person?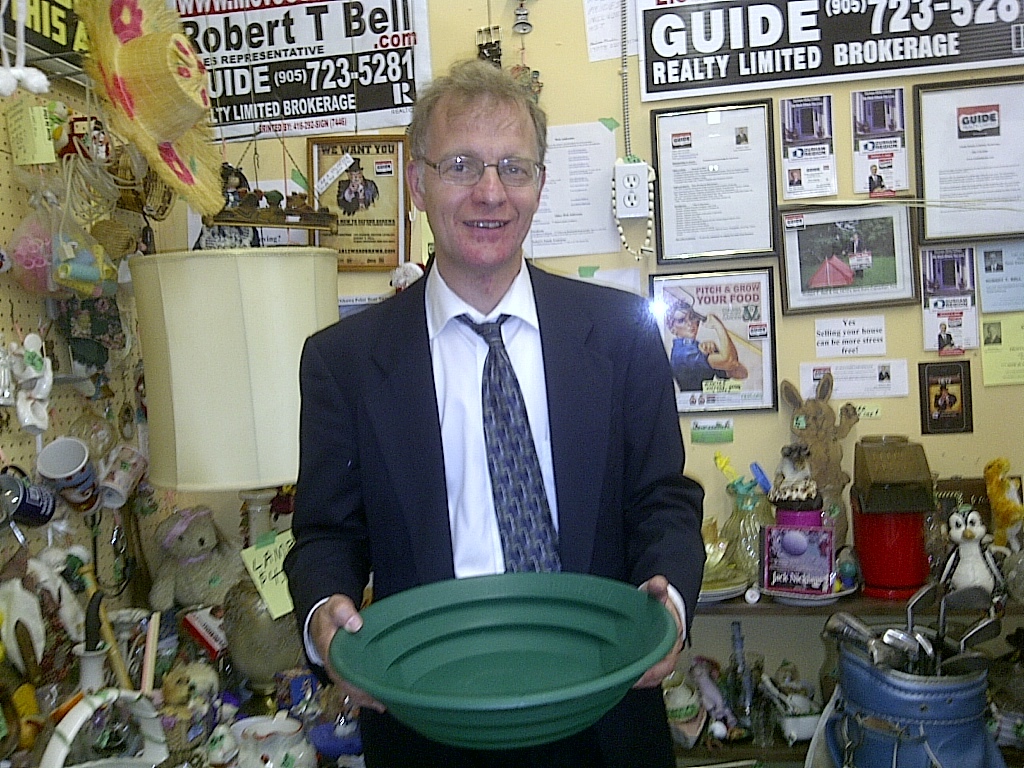
left=981, top=249, right=1003, bottom=269
